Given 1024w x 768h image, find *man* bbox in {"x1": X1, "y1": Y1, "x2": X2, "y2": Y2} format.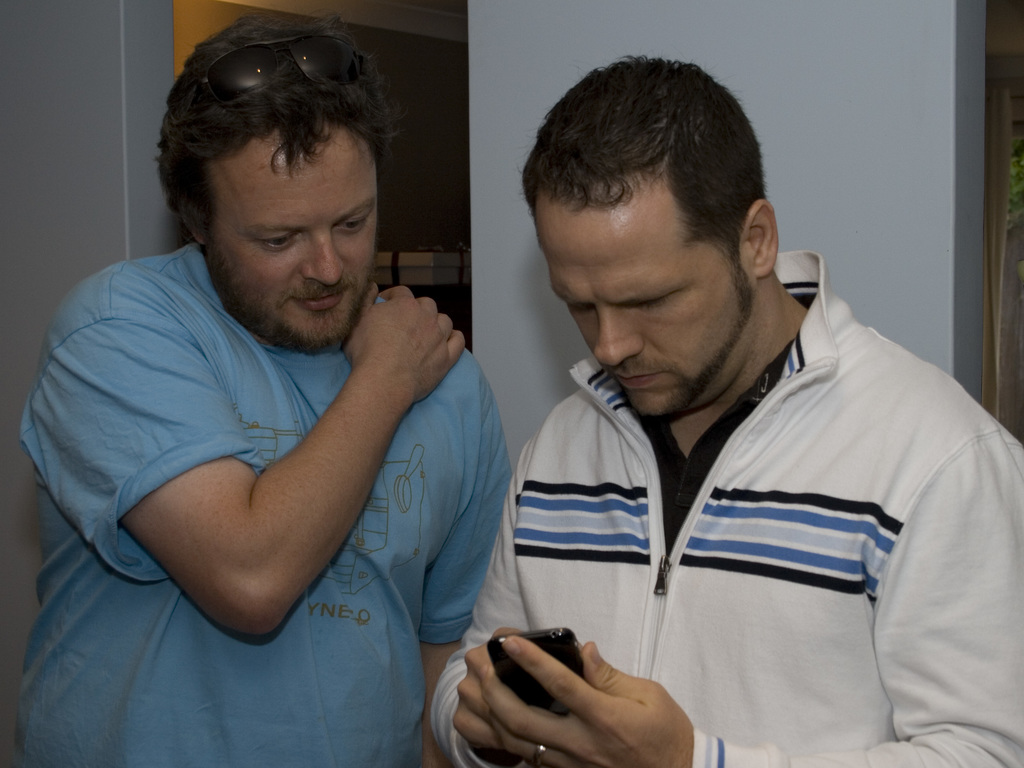
{"x1": 18, "y1": 9, "x2": 514, "y2": 767}.
